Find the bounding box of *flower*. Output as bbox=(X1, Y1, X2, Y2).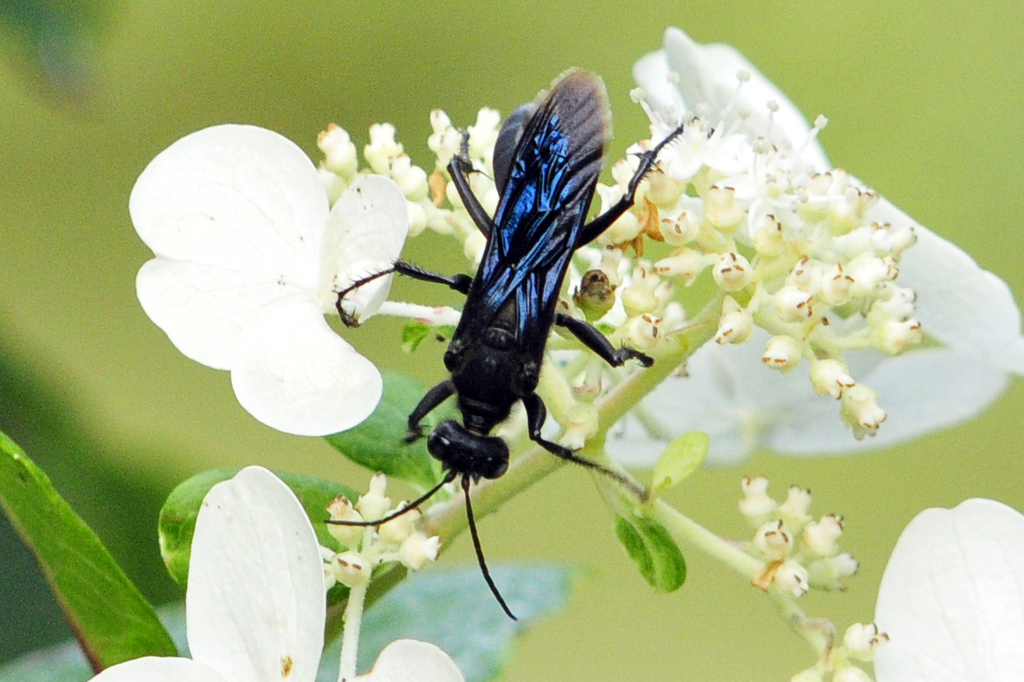
bbox=(128, 119, 389, 453).
